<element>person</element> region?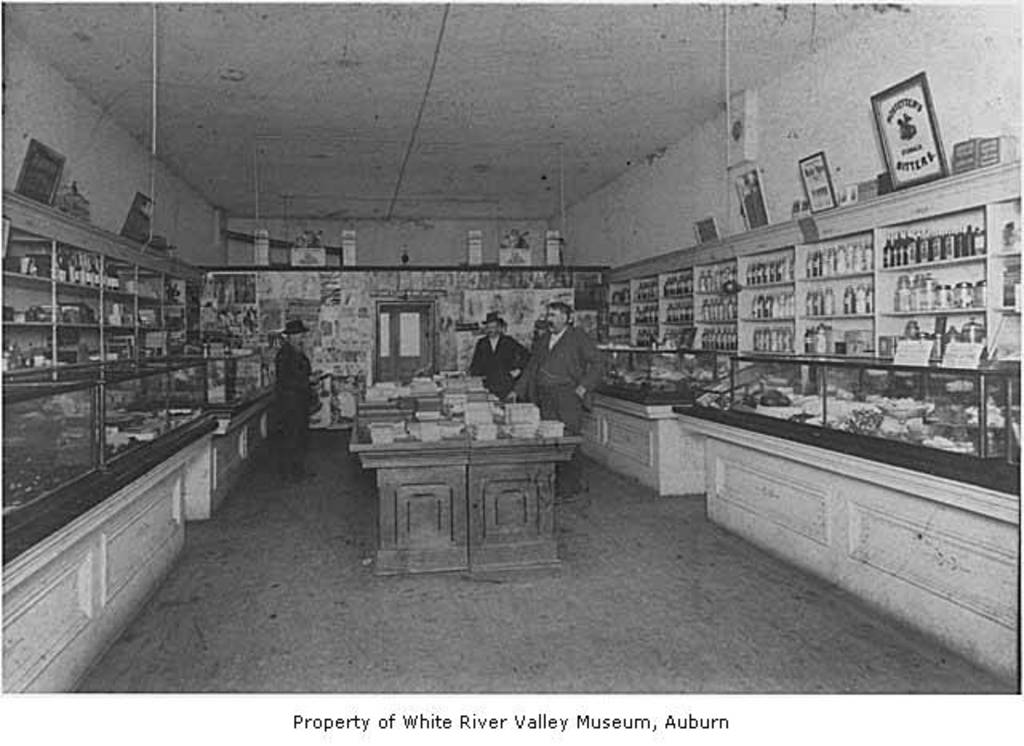
x1=464 y1=309 x2=534 y2=399
